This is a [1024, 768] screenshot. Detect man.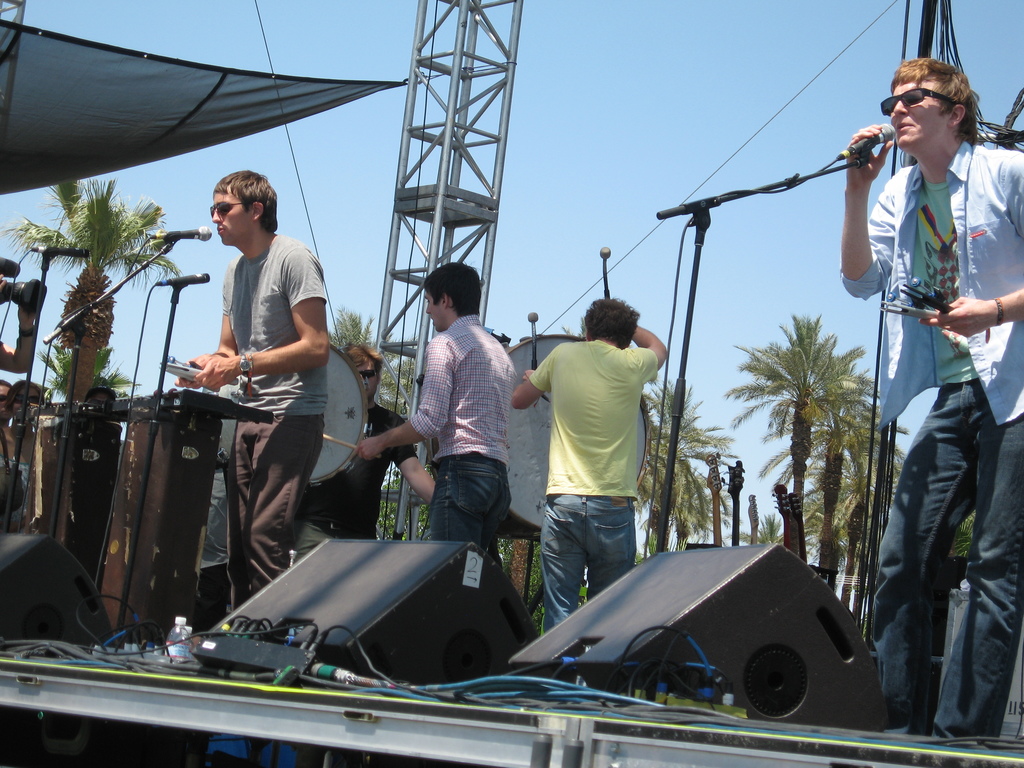
[838, 56, 1023, 743].
